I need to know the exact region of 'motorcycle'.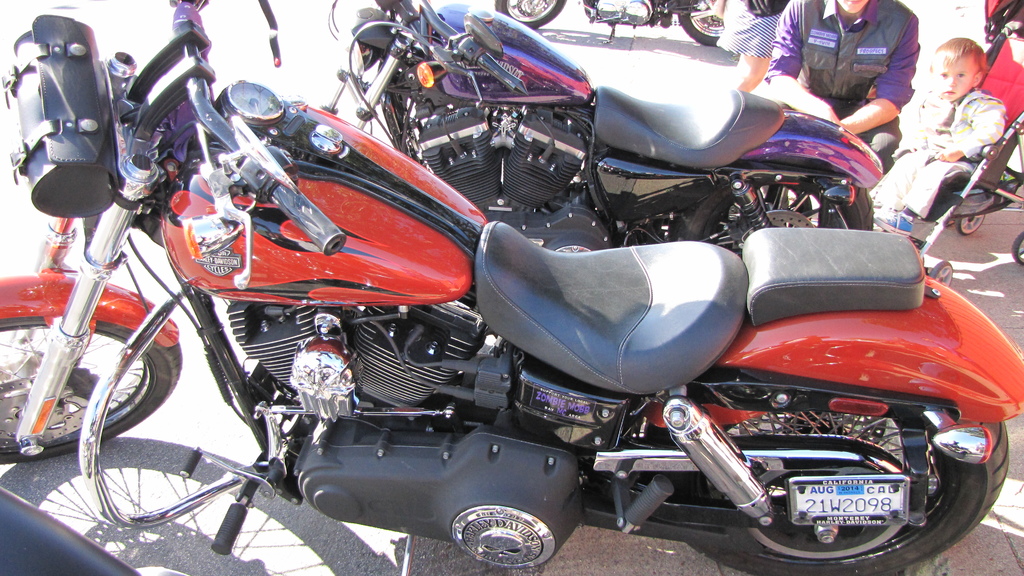
Region: detection(335, 1, 876, 255).
